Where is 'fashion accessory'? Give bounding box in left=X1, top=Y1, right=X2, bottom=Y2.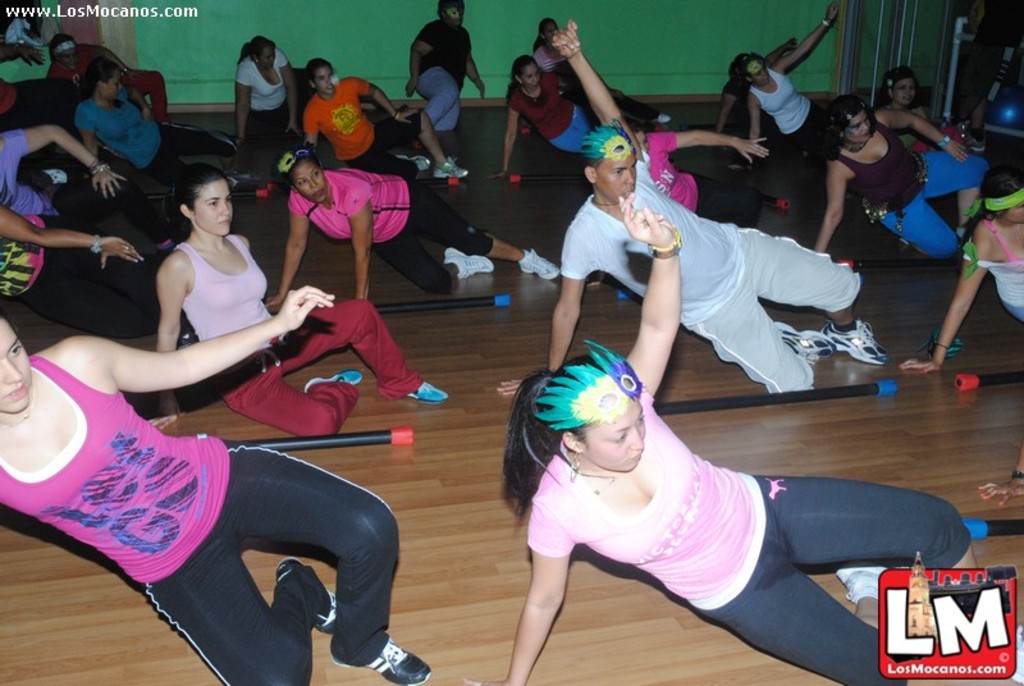
left=845, top=114, right=854, bottom=120.
